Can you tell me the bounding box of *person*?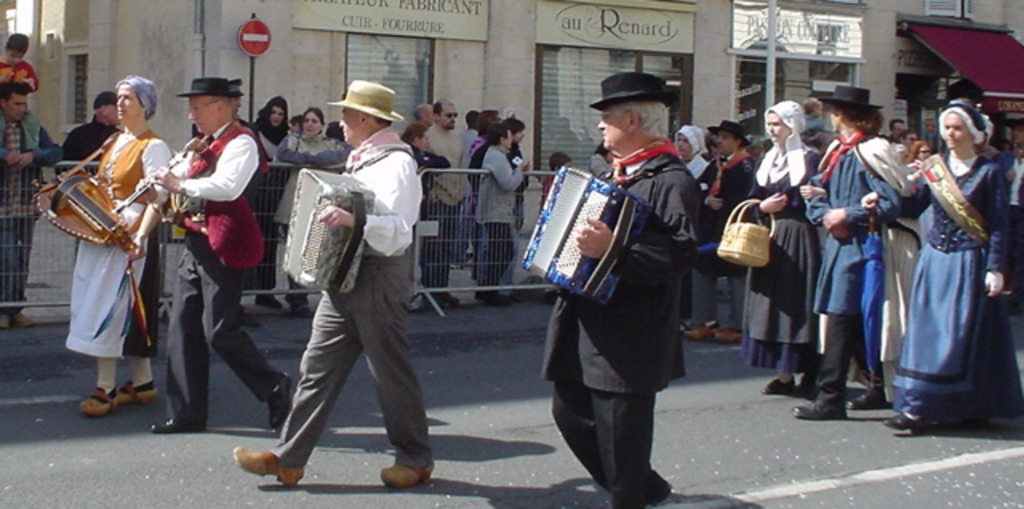
crop(0, 85, 62, 325).
